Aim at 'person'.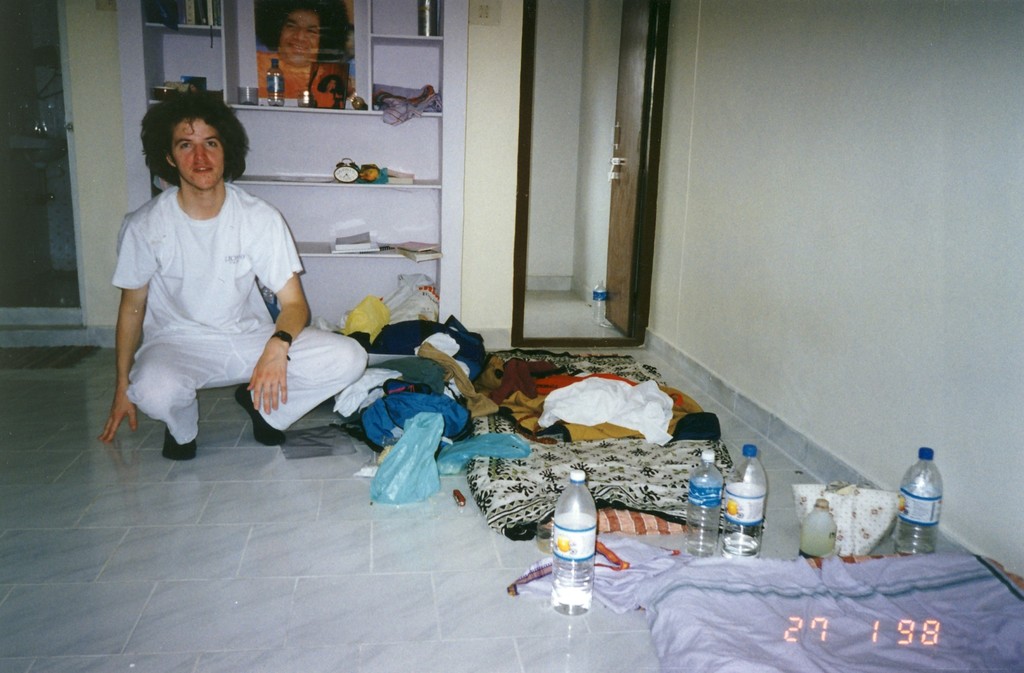
Aimed at [104, 74, 311, 480].
